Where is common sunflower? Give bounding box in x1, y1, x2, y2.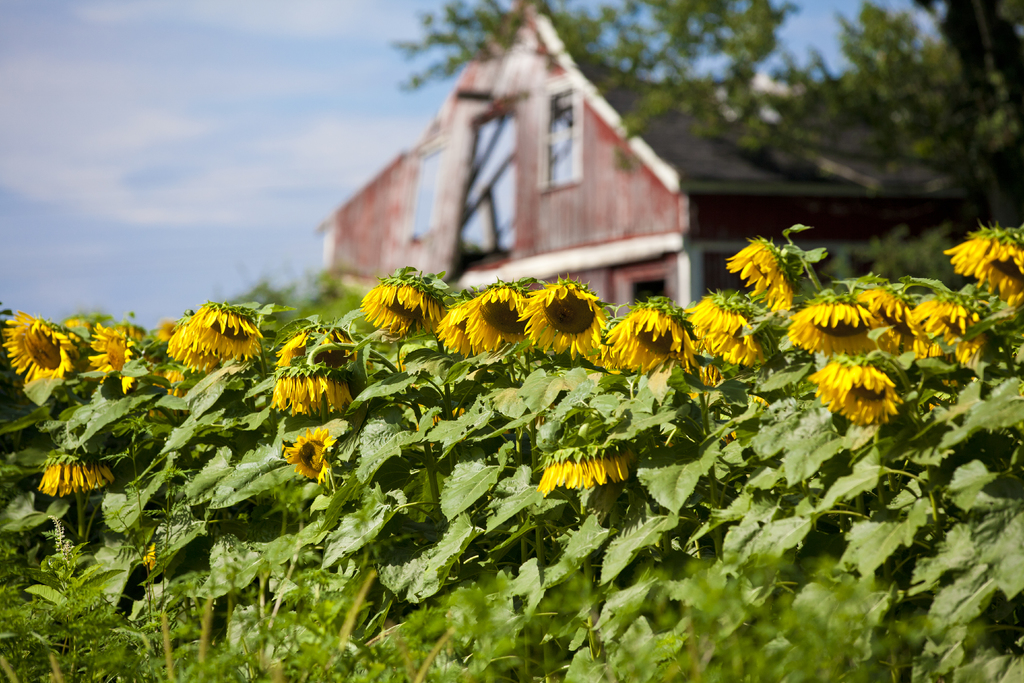
788, 290, 880, 355.
